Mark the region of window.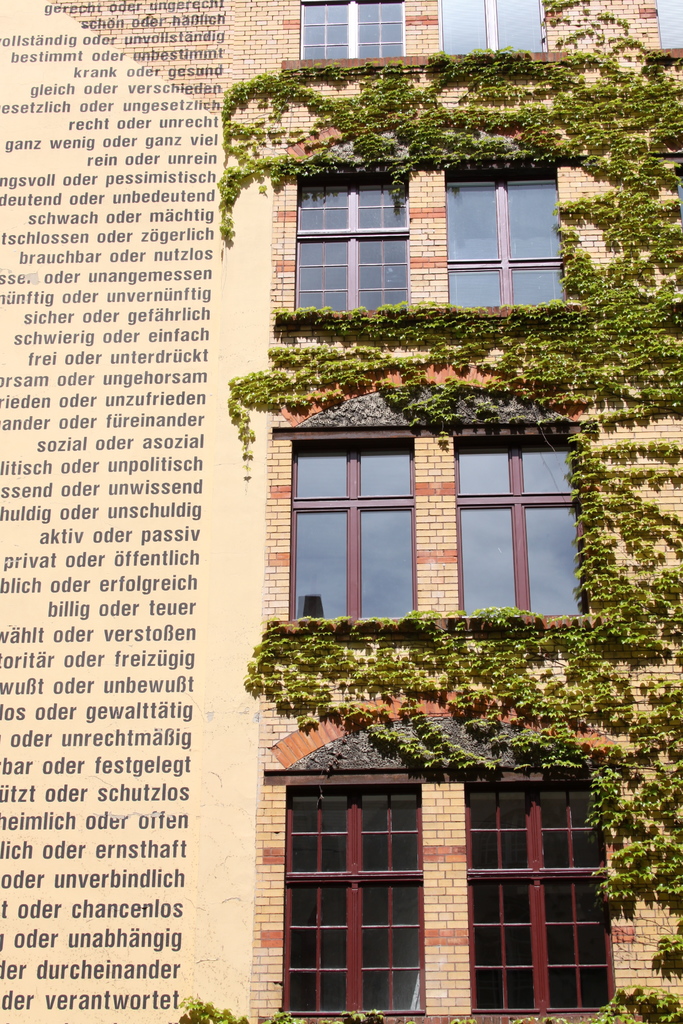
Region: [466, 785, 621, 1016].
